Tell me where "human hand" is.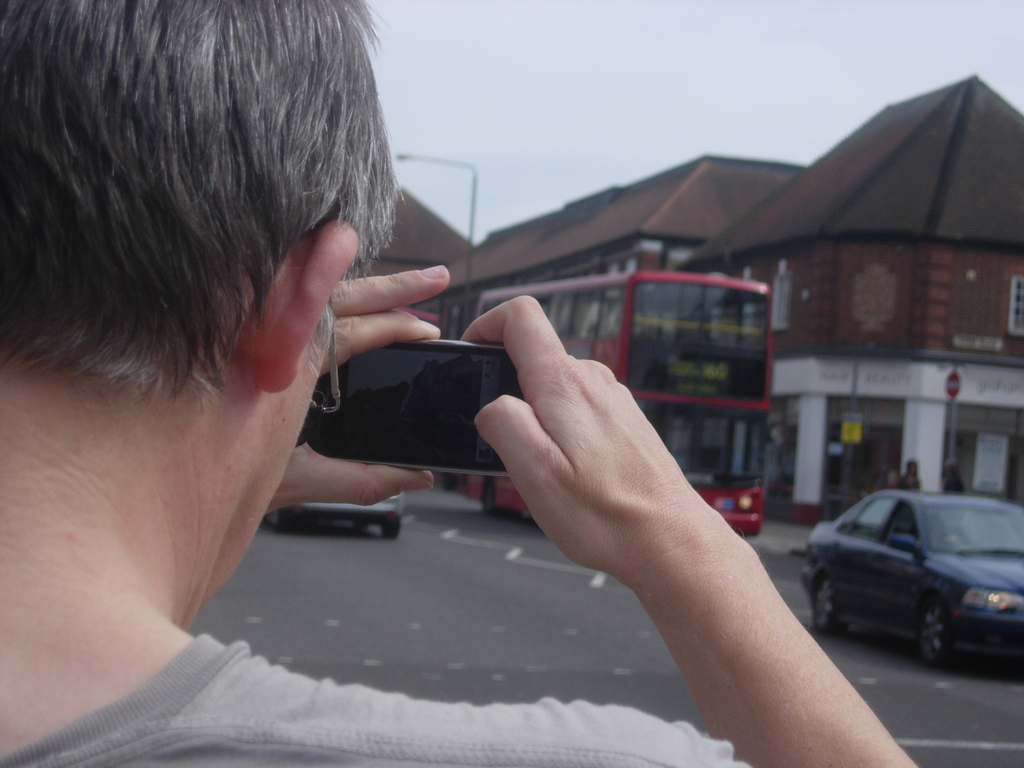
"human hand" is at BBox(431, 308, 858, 735).
